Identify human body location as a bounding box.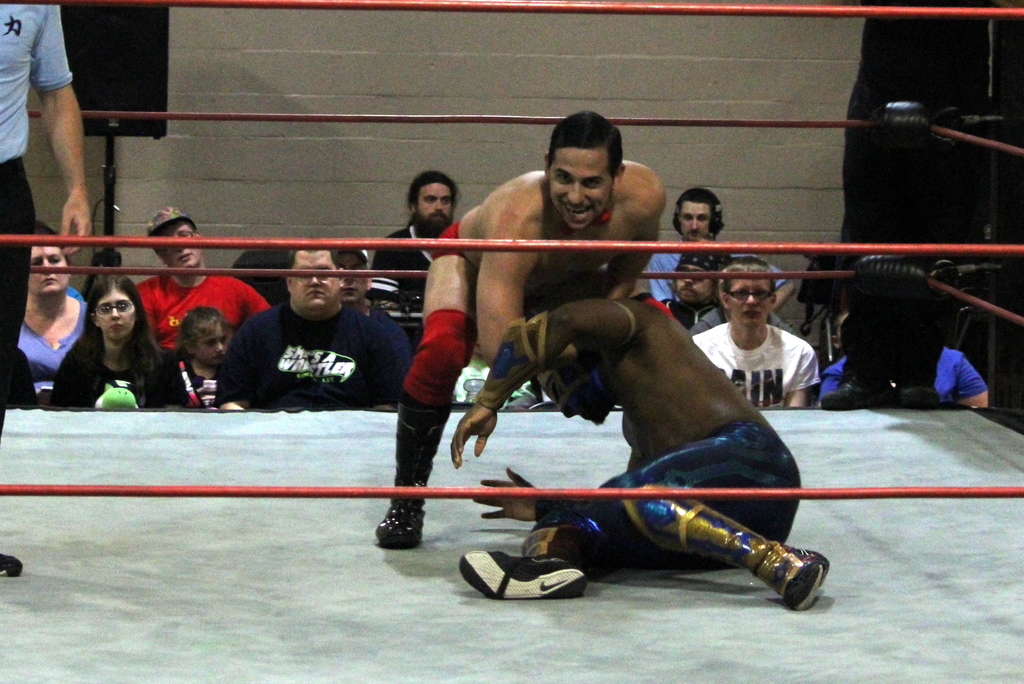
region(451, 289, 841, 617).
